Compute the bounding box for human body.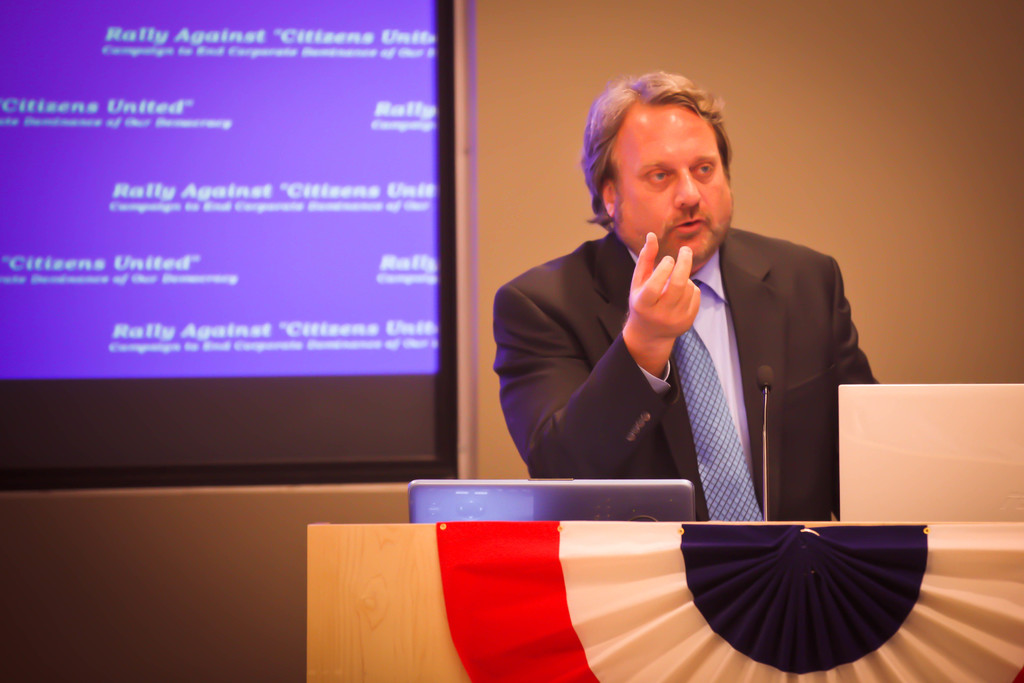
select_region(505, 103, 838, 525).
